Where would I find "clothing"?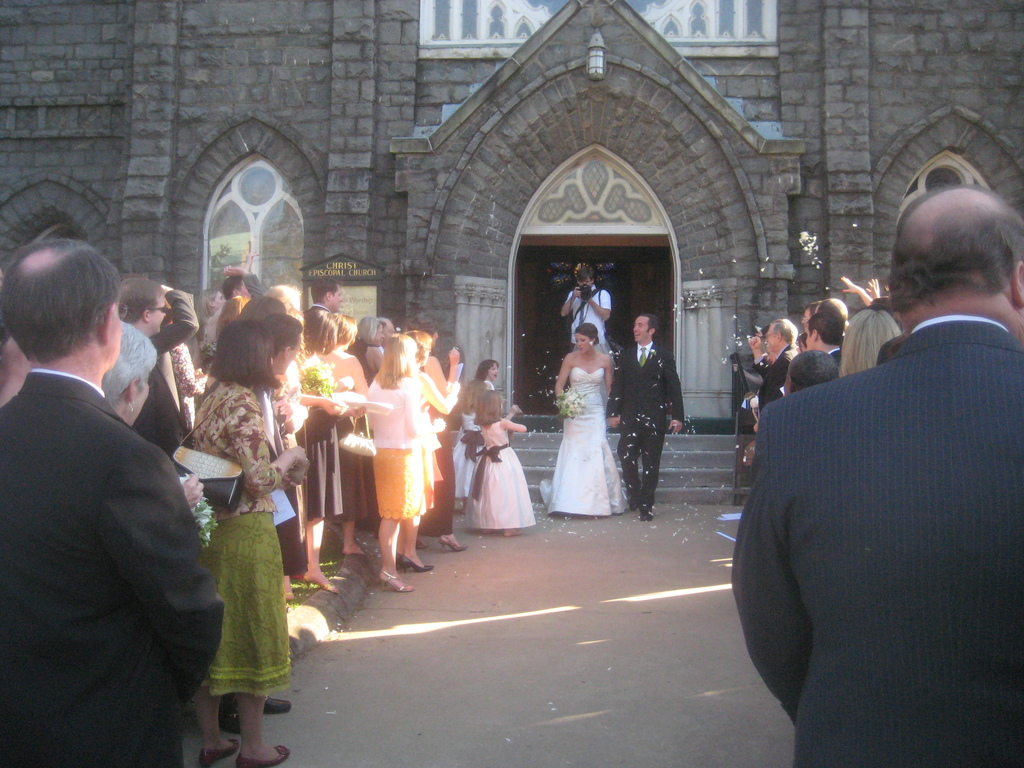
At [left=543, top=368, right=628, bottom=516].
